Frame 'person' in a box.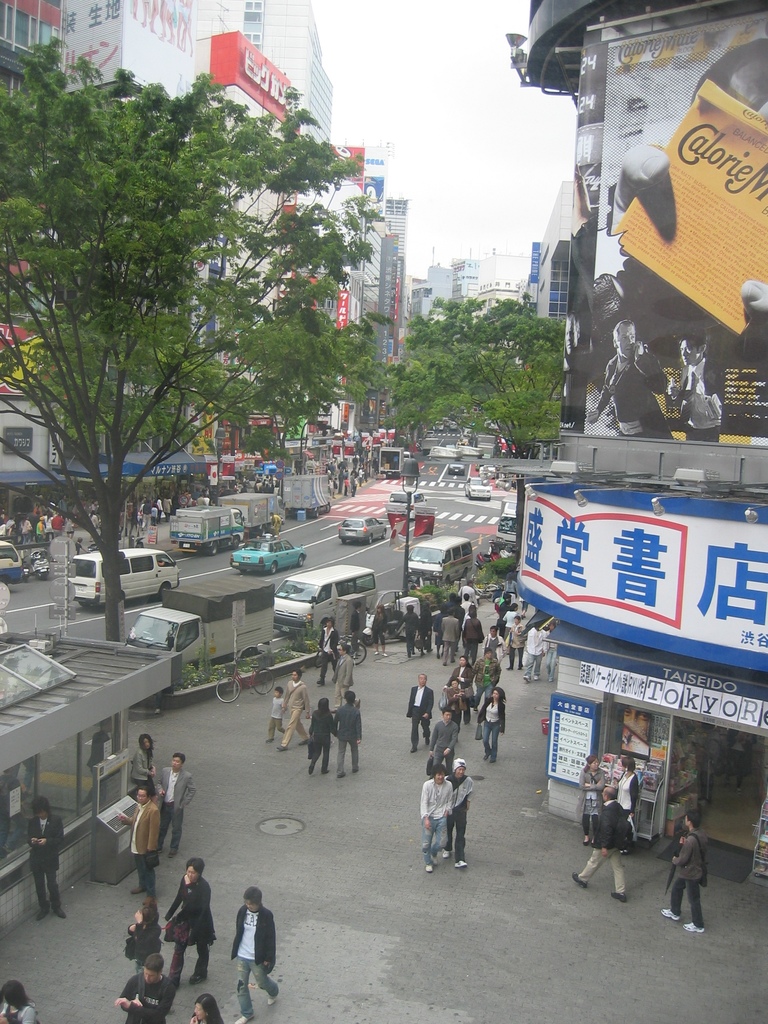
[422, 757, 455, 876].
